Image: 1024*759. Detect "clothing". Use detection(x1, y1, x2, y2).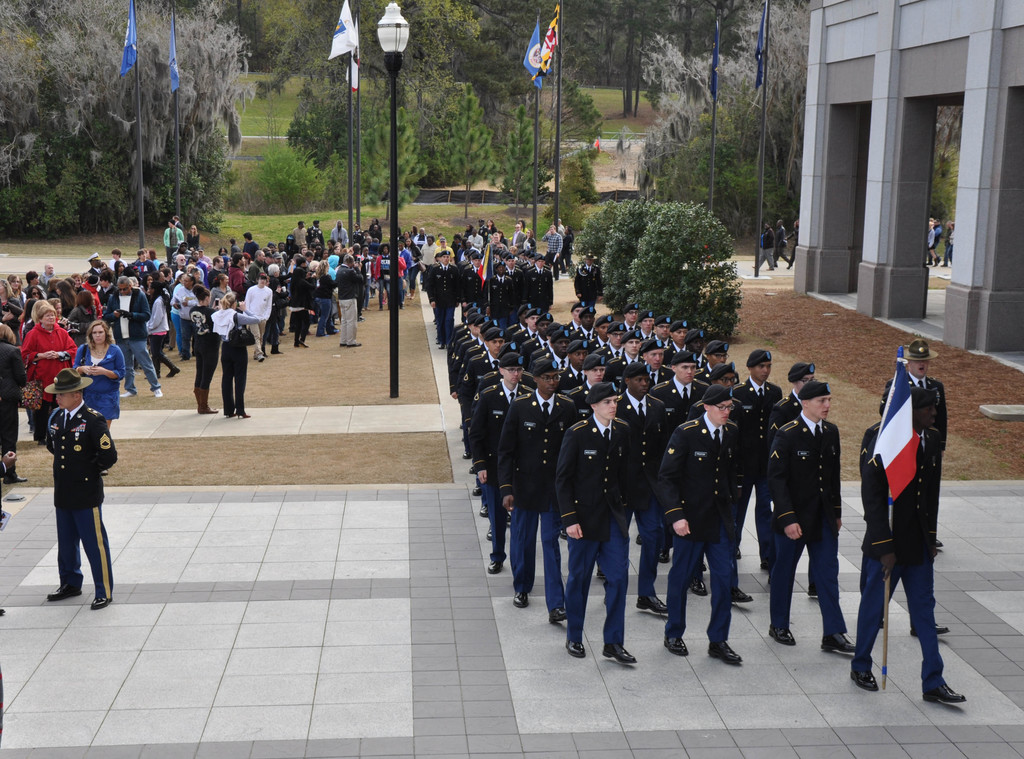
detection(940, 225, 954, 261).
